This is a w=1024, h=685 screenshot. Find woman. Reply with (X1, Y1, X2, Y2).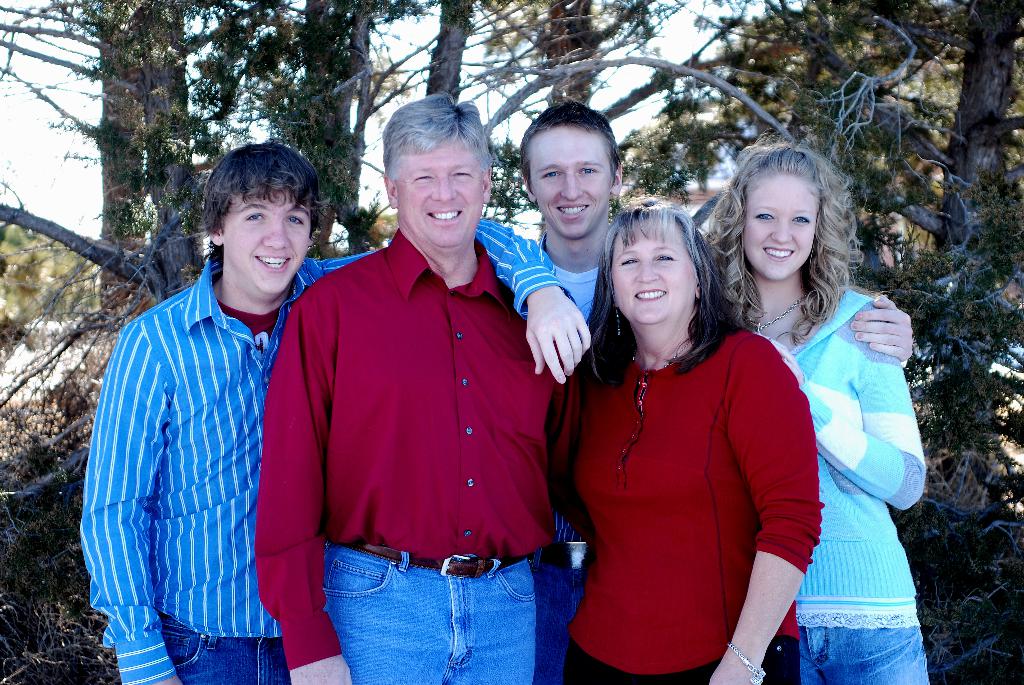
(563, 190, 812, 684).
